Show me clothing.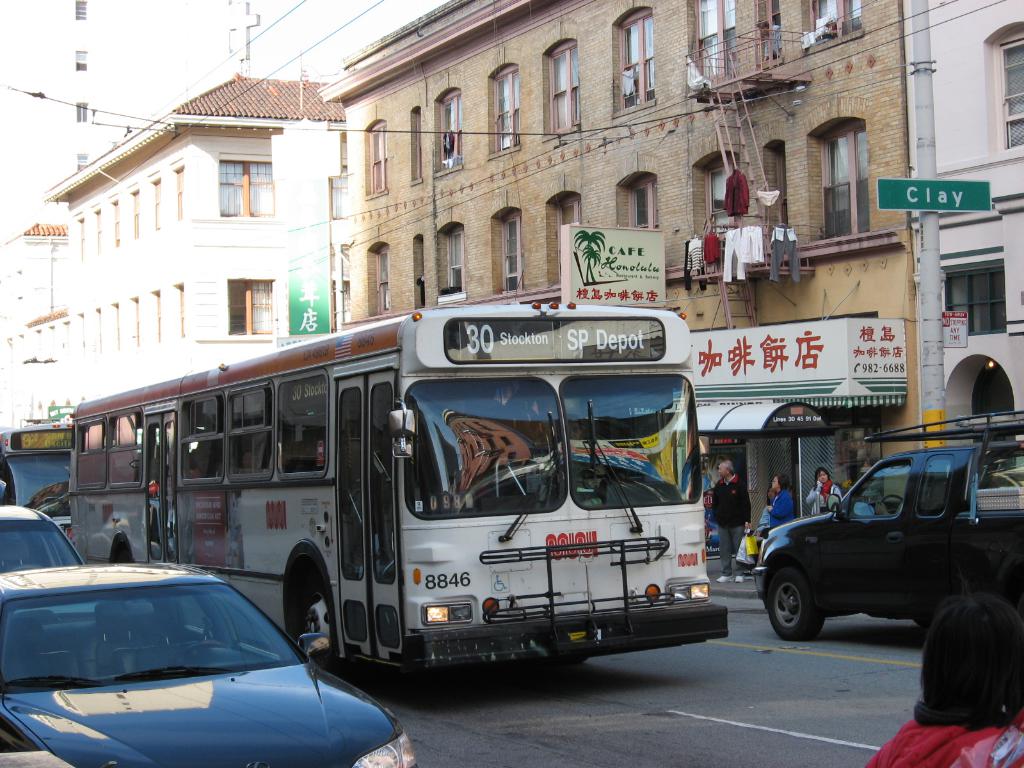
clothing is here: [803, 475, 842, 521].
